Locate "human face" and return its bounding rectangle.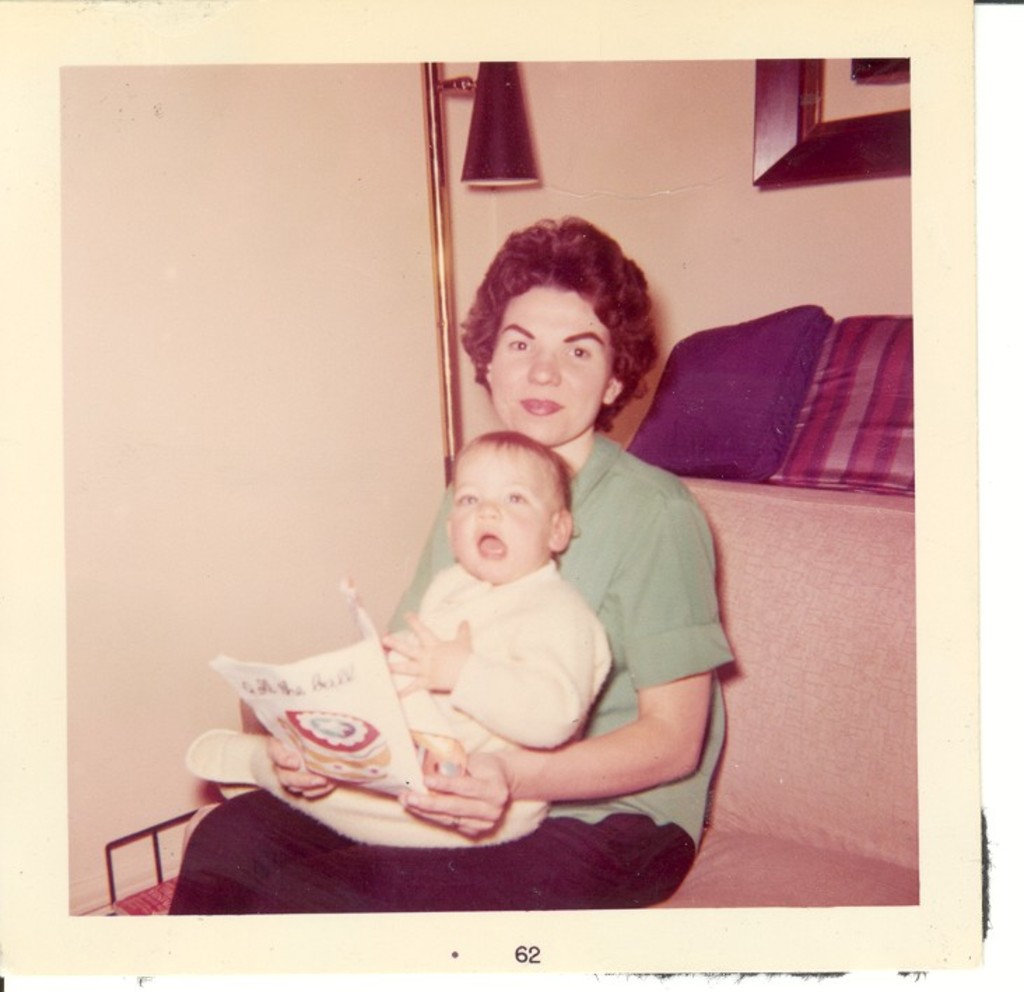
<box>450,453,554,586</box>.
